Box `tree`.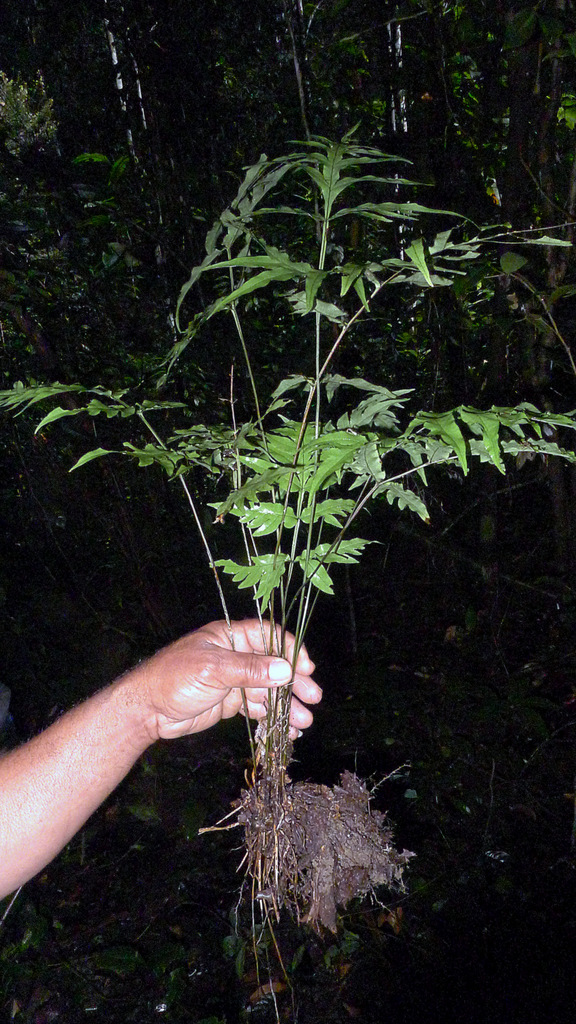
crop(1, 0, 176, 582).
